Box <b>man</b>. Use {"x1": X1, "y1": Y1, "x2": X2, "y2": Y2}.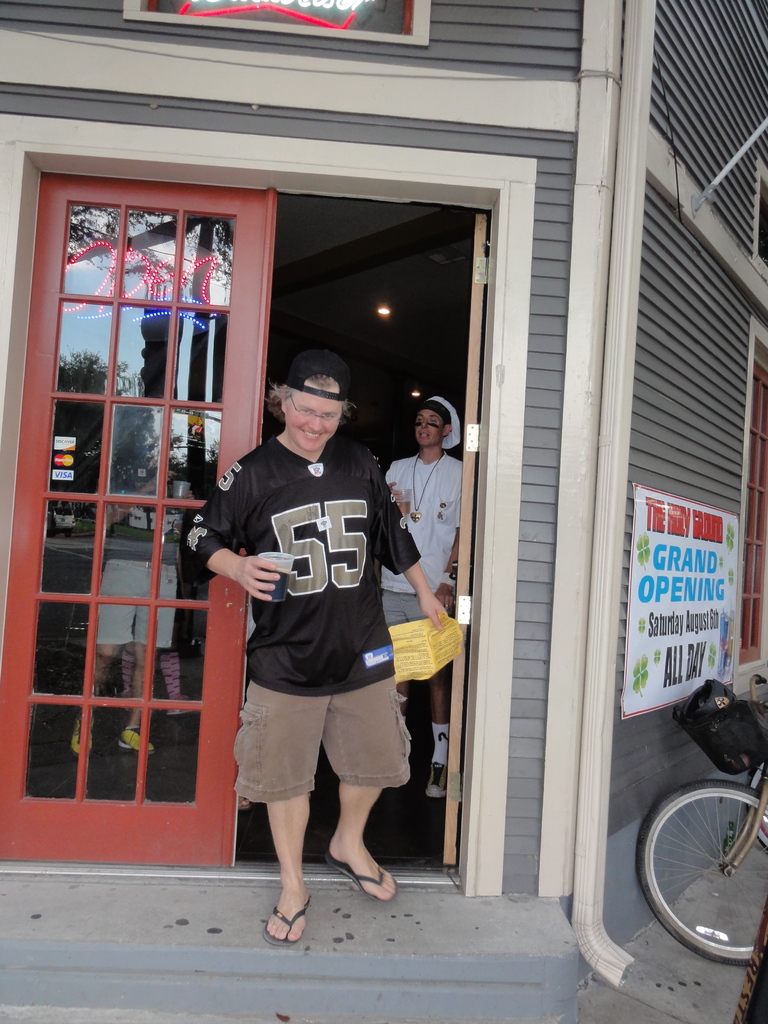
{"x1": 217, "y1": 364, "x2": 434, "y2": 914}.
